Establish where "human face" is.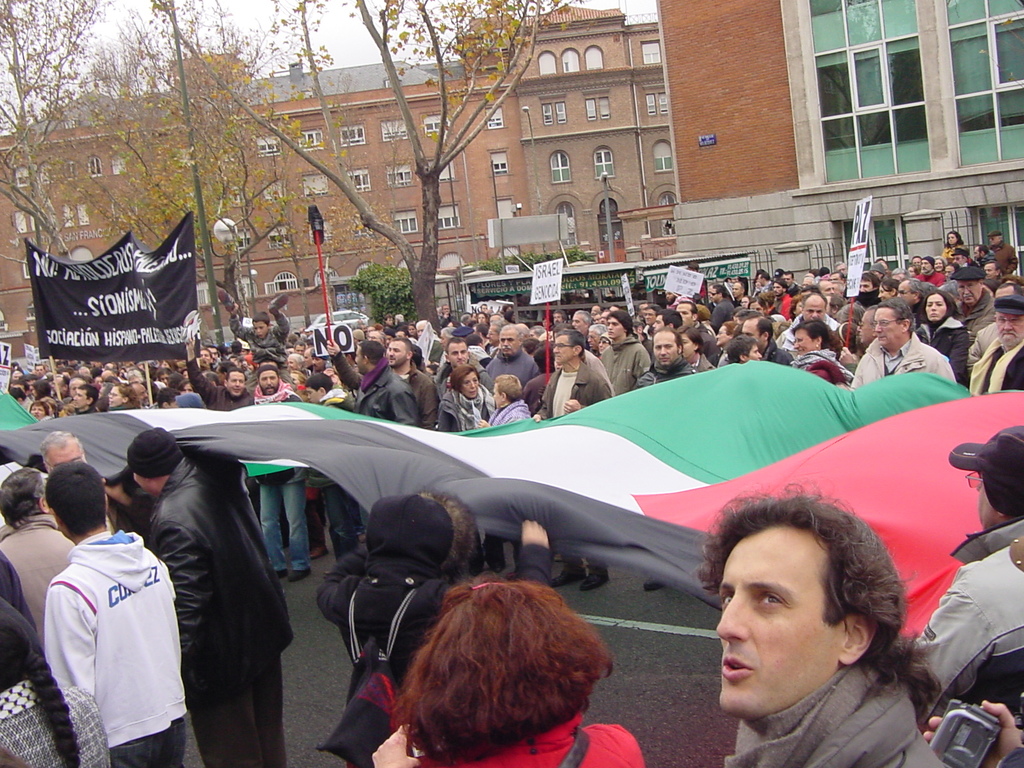
Established at rect(606, 316, 623, 339).
